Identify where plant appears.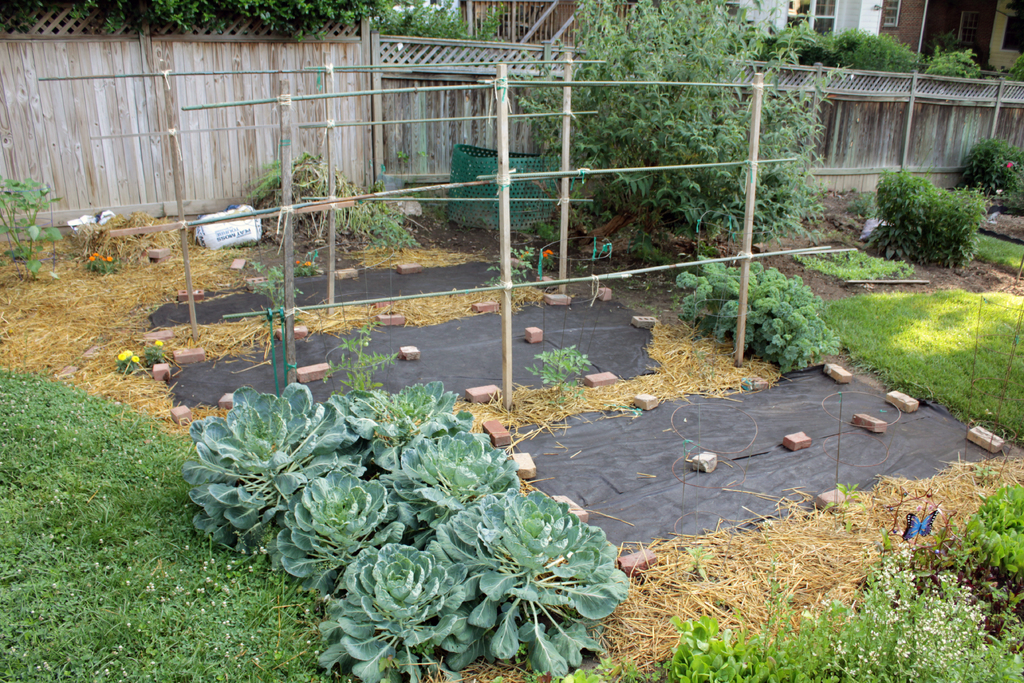
Appears at detection(320, 316, 404, 391).
